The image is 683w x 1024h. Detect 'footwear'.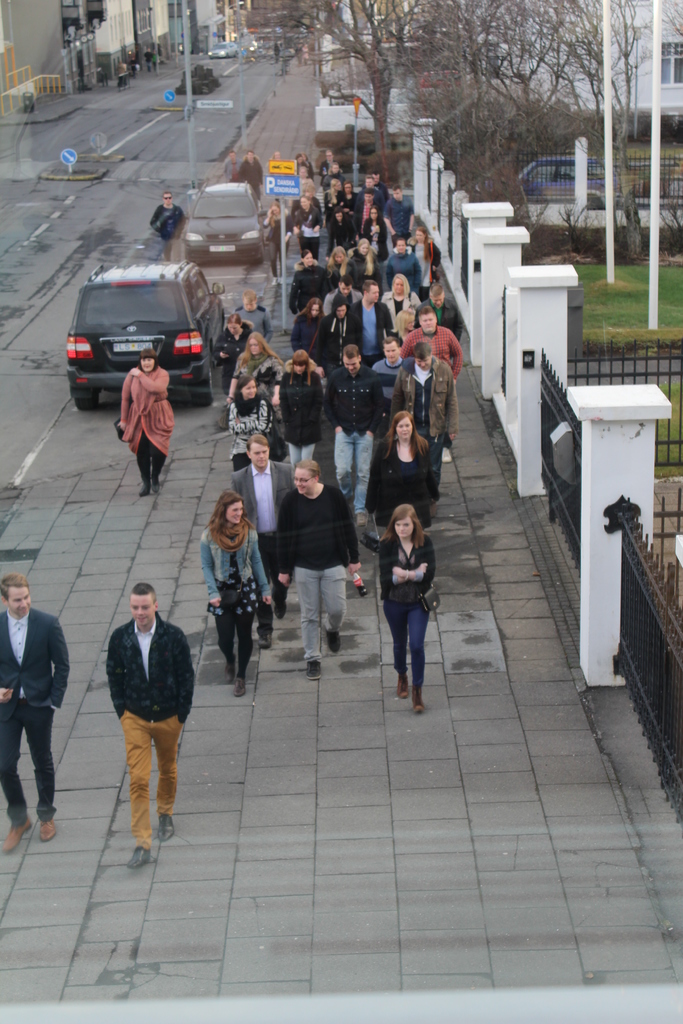
Detection: detection(0, 817, 32, 856).
